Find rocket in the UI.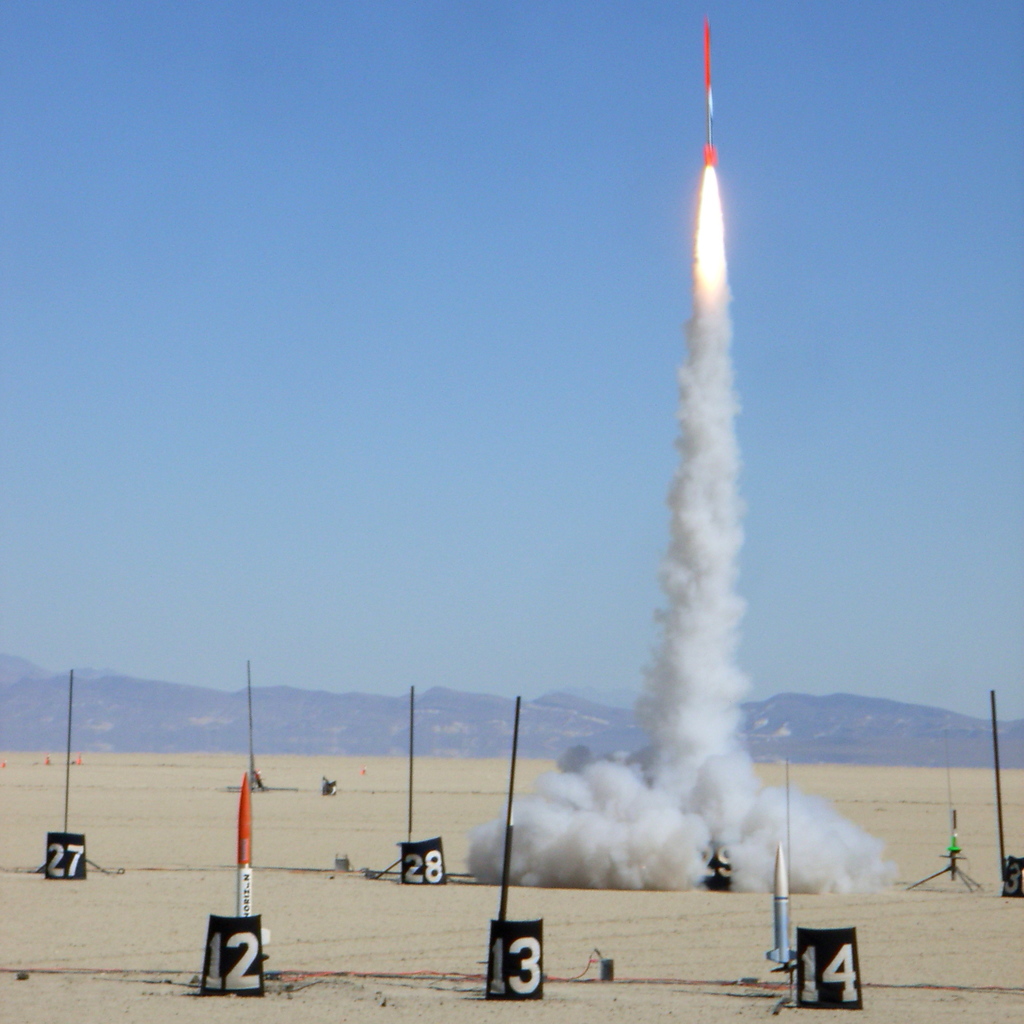
UI element at box(235, 769, 251, 912).
